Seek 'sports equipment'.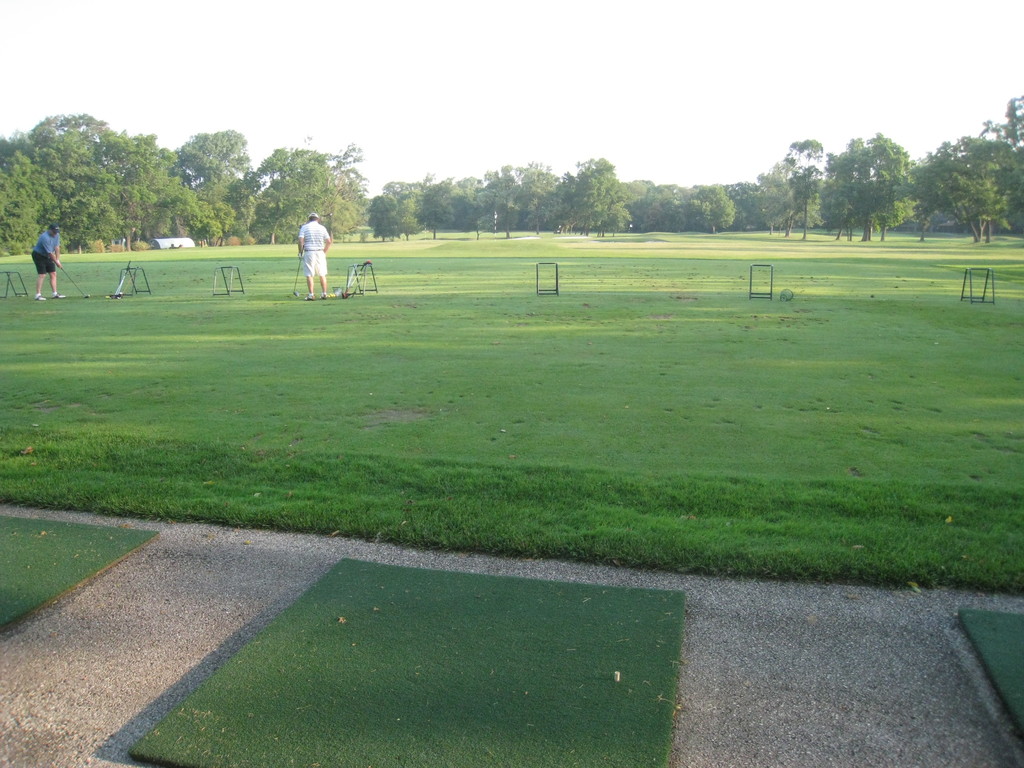
<box>293,258,303,296</box>.
